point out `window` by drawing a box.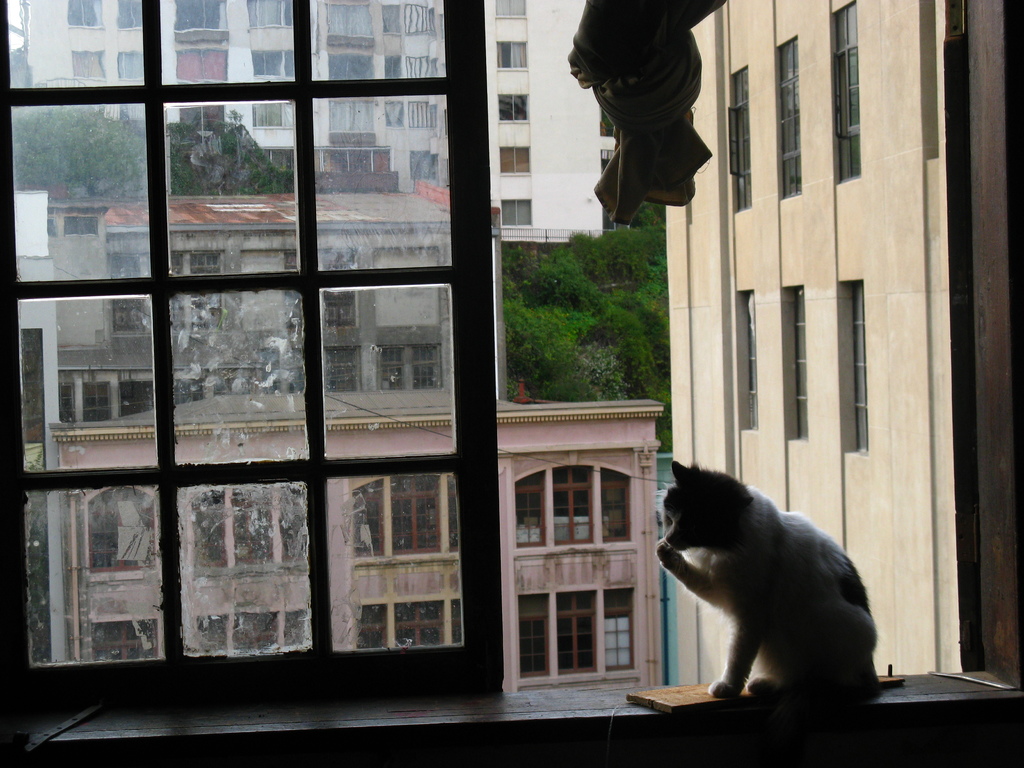
rect(263, 150, 295, 170).
